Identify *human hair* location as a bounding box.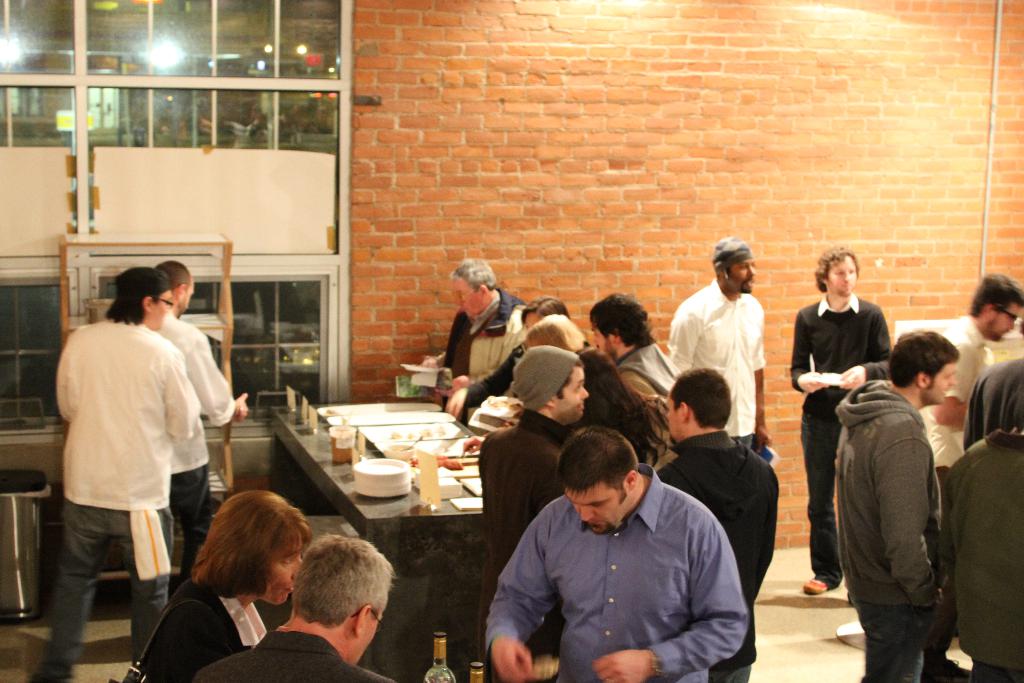
<region>157, 259, 194, 302</region>.
